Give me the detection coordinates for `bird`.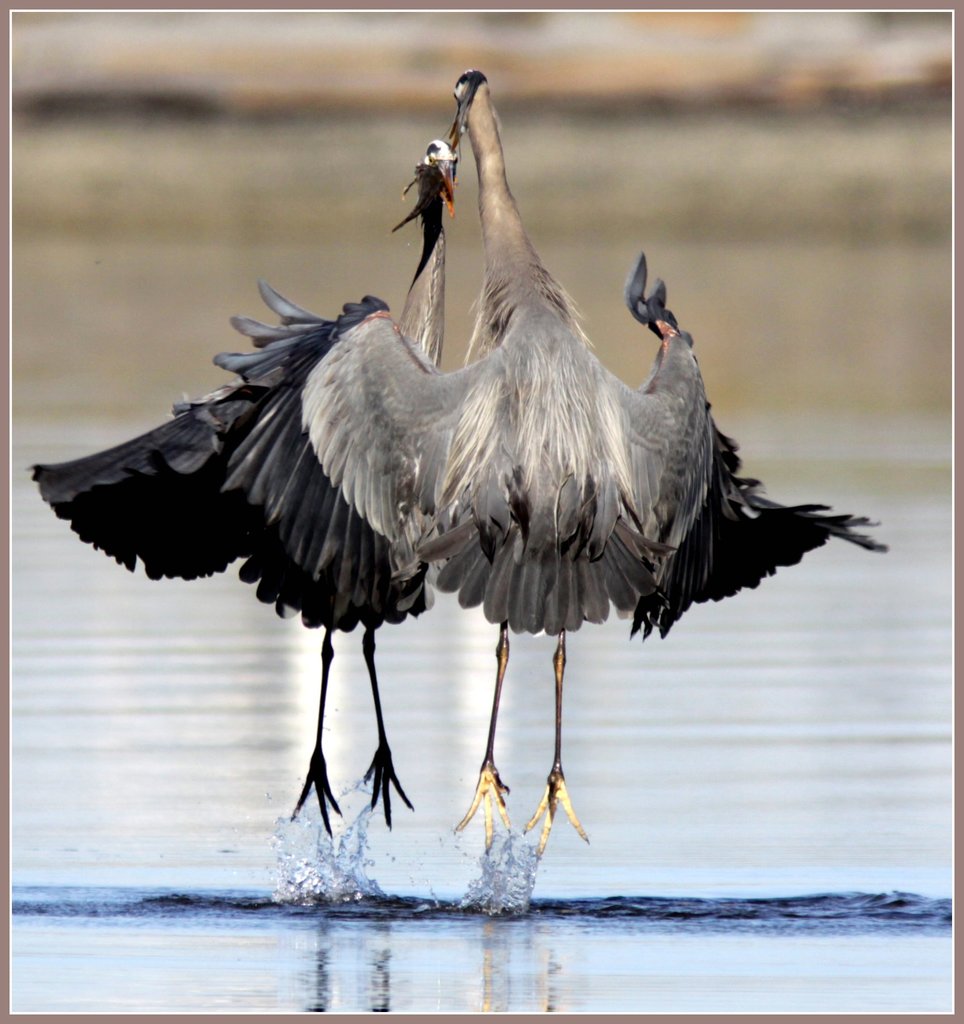
box(415, 75, 901, 867).
